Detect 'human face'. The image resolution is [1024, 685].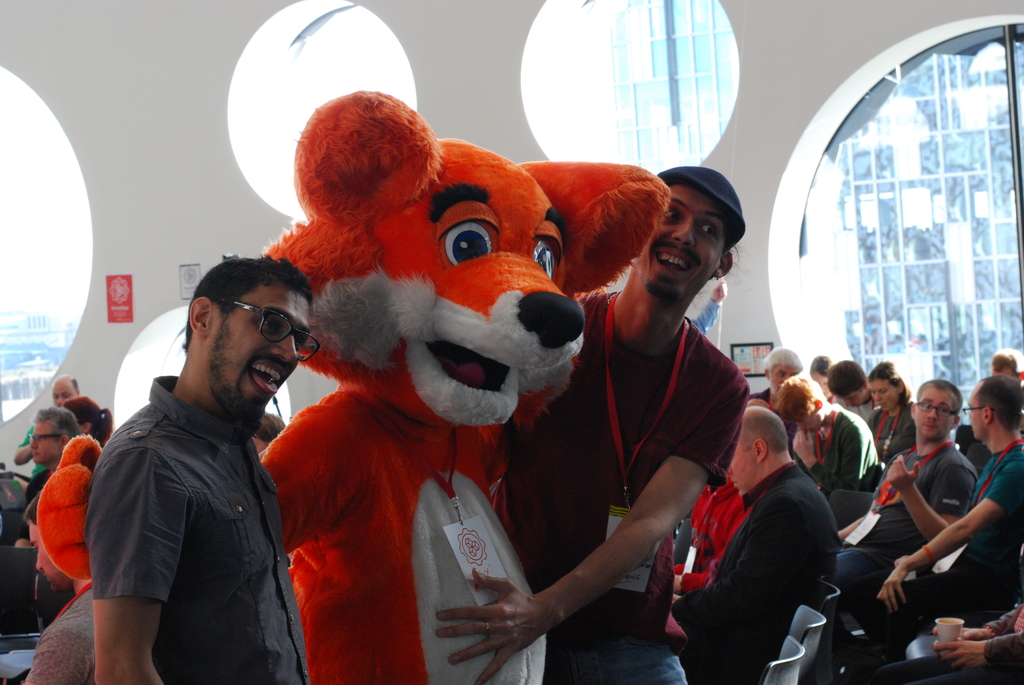
(x1=869, y1=377, x2=902, y2=413).
